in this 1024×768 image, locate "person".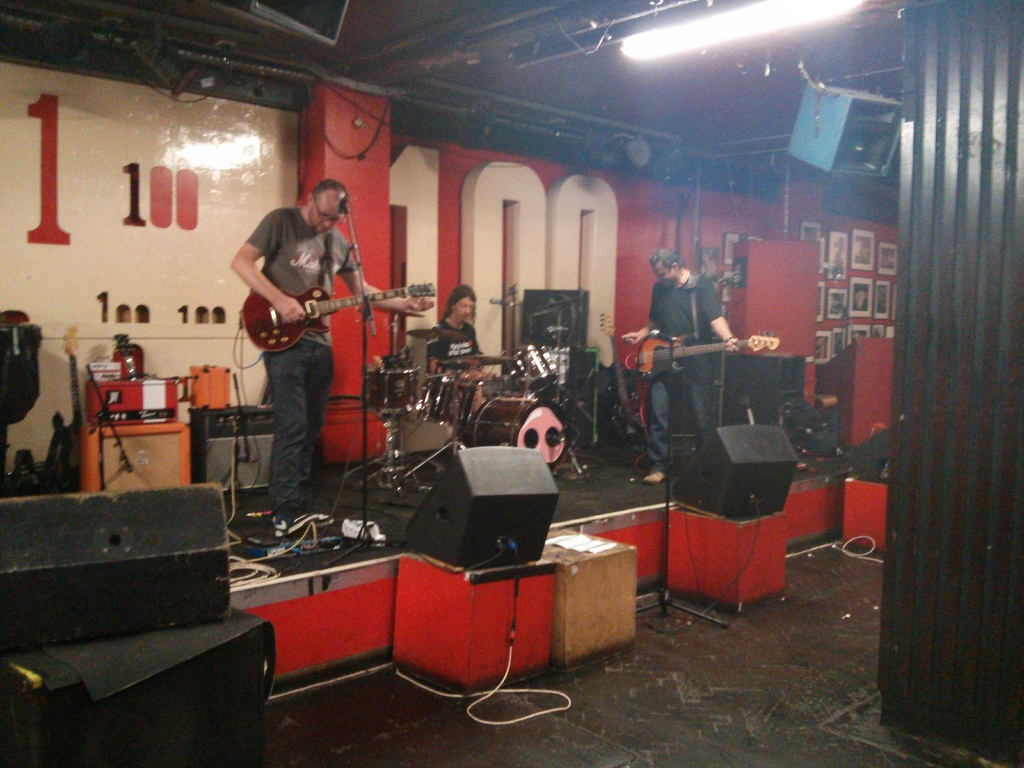
Bounding box: pyautogui.locateOnScreen(419, 279, 486, 410).
